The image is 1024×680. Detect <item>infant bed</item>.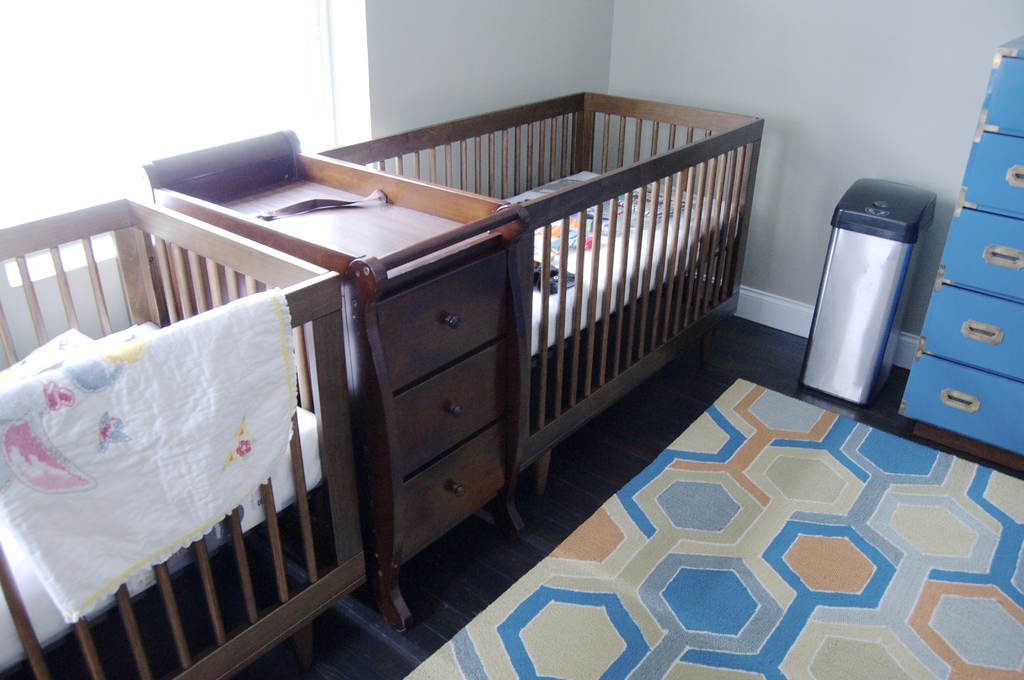
Detection: 0, 193, 371, 679.
